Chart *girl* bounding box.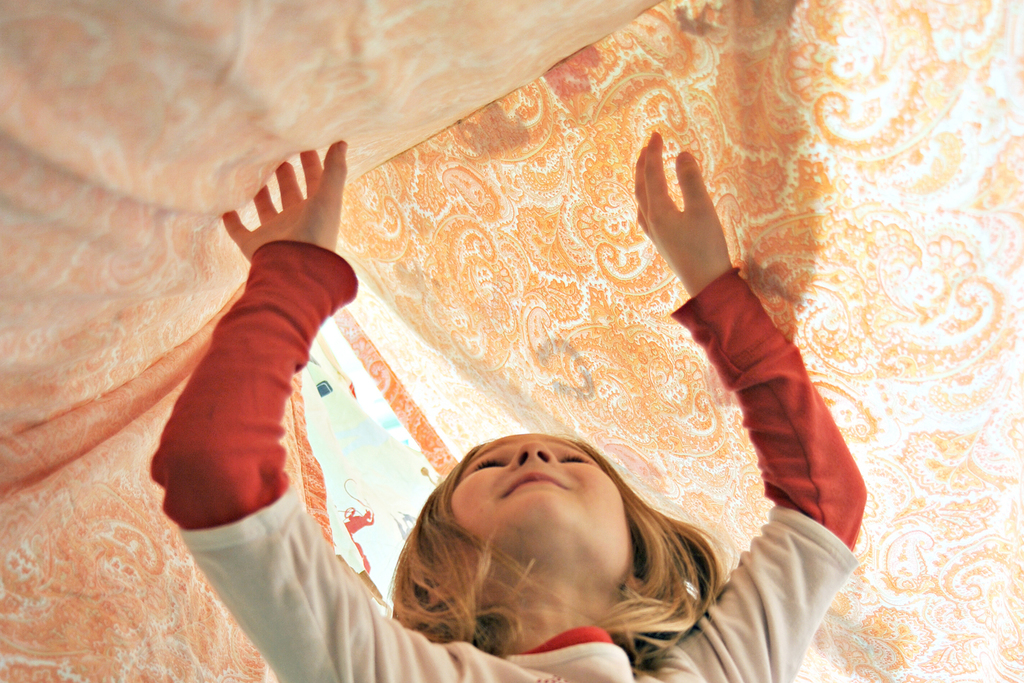
Charted: select_region(151, 130, 867, 682).
